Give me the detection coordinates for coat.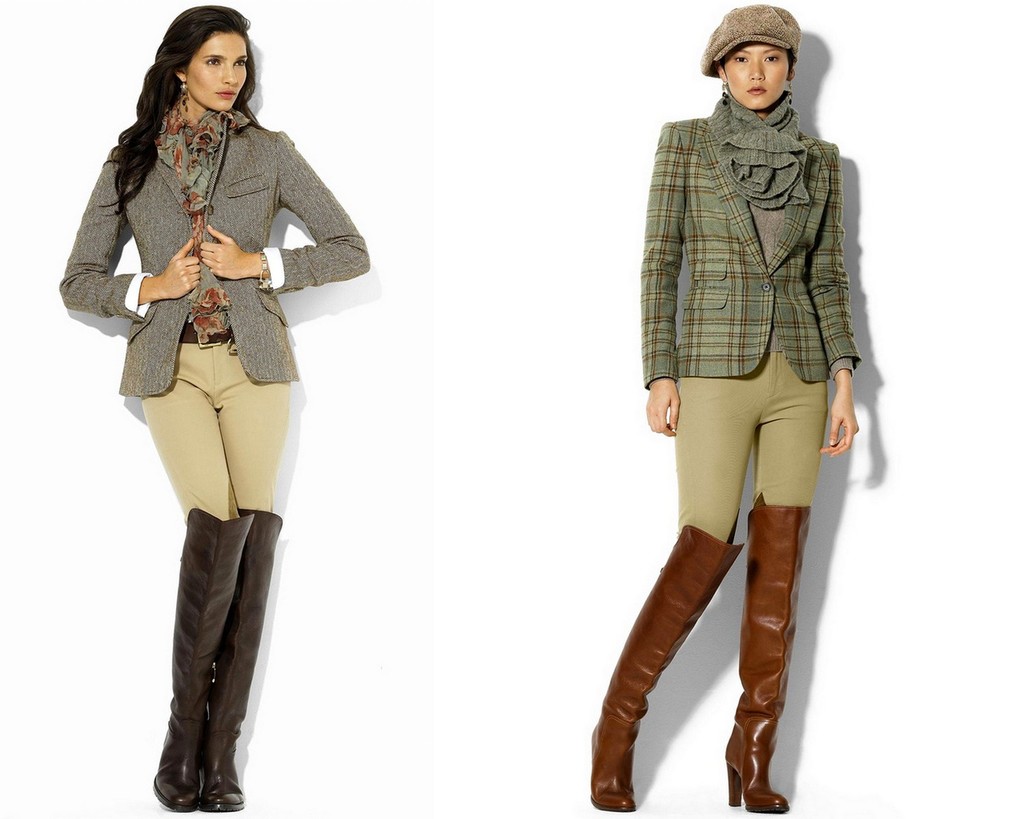
Rect(638, 98, 859, 392).
